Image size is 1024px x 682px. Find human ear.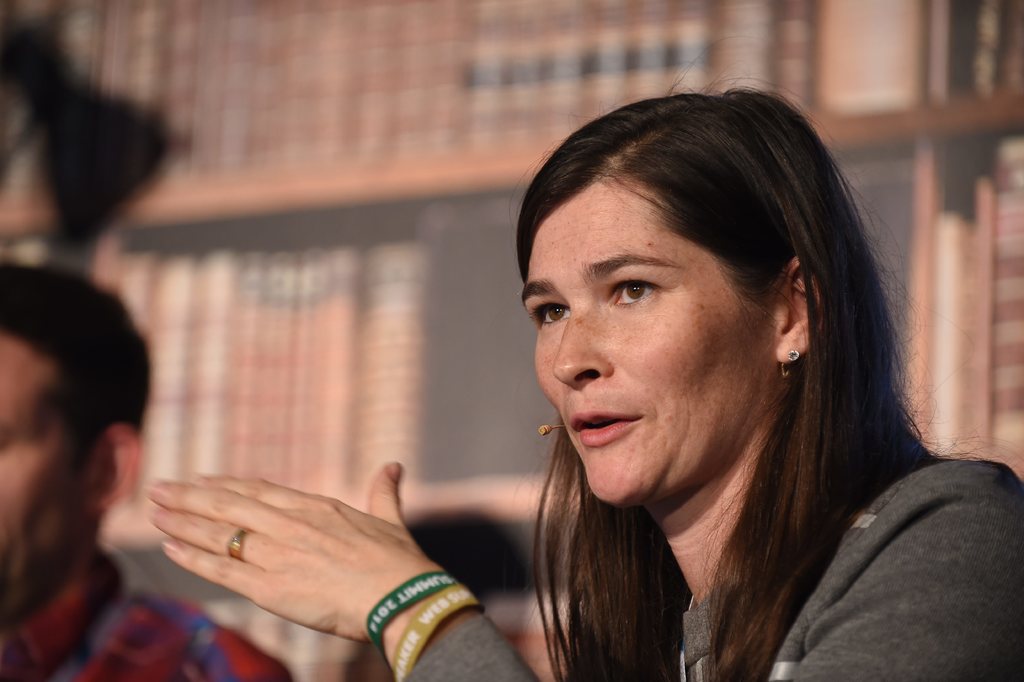
<region>77, 420, 139, 524</region>.
